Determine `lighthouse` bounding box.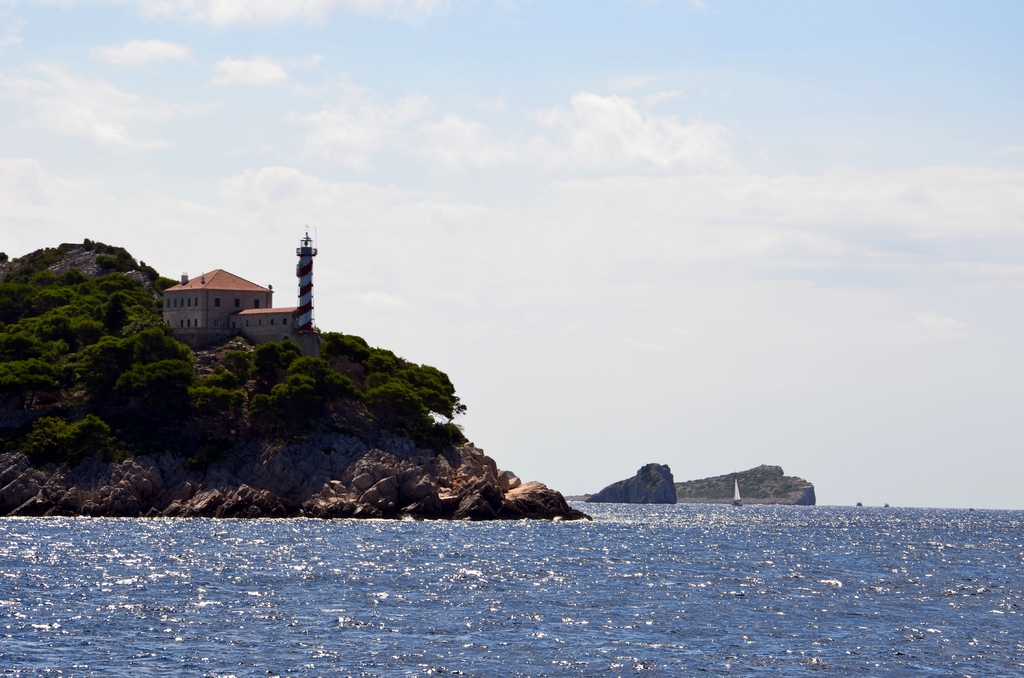
Determined: locate(293, 223, 316, 337).
